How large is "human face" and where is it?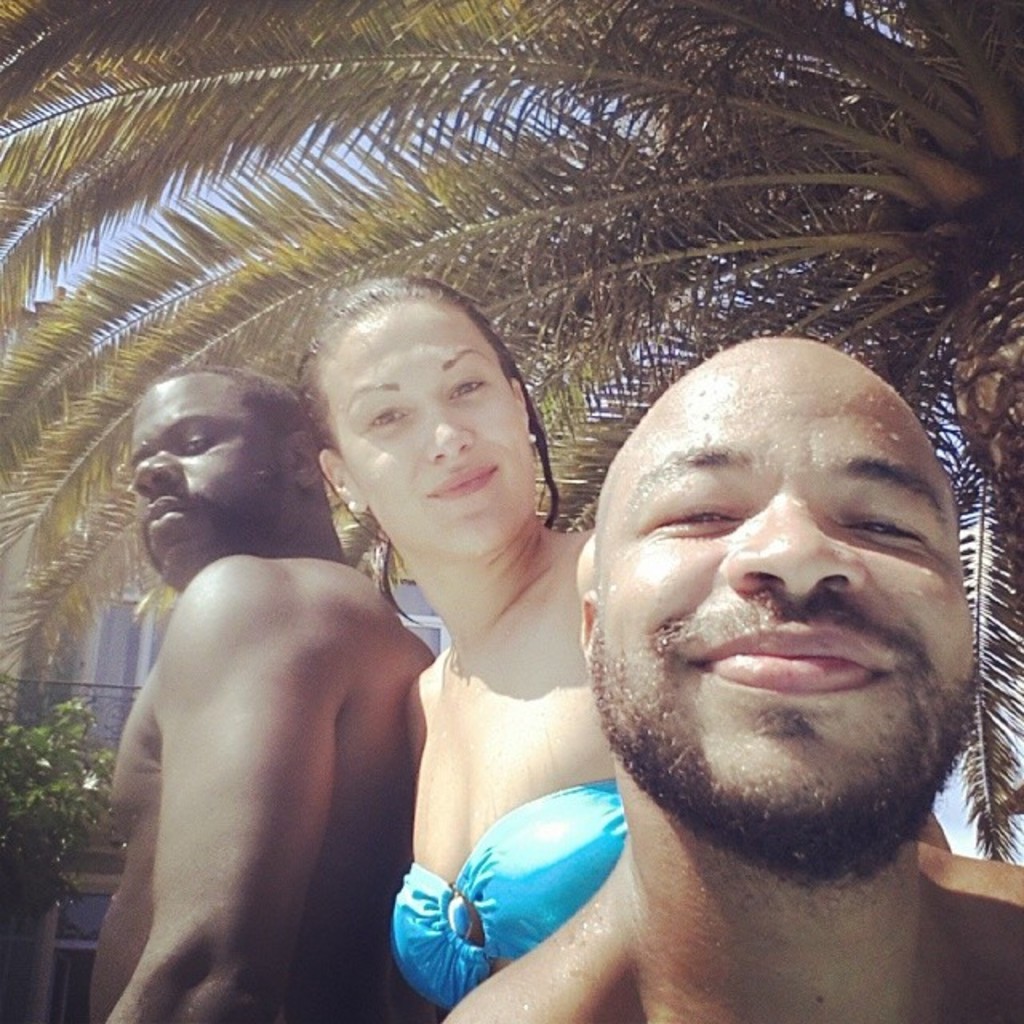
Bounding box: bbox=(320, 294, 536, 562).
